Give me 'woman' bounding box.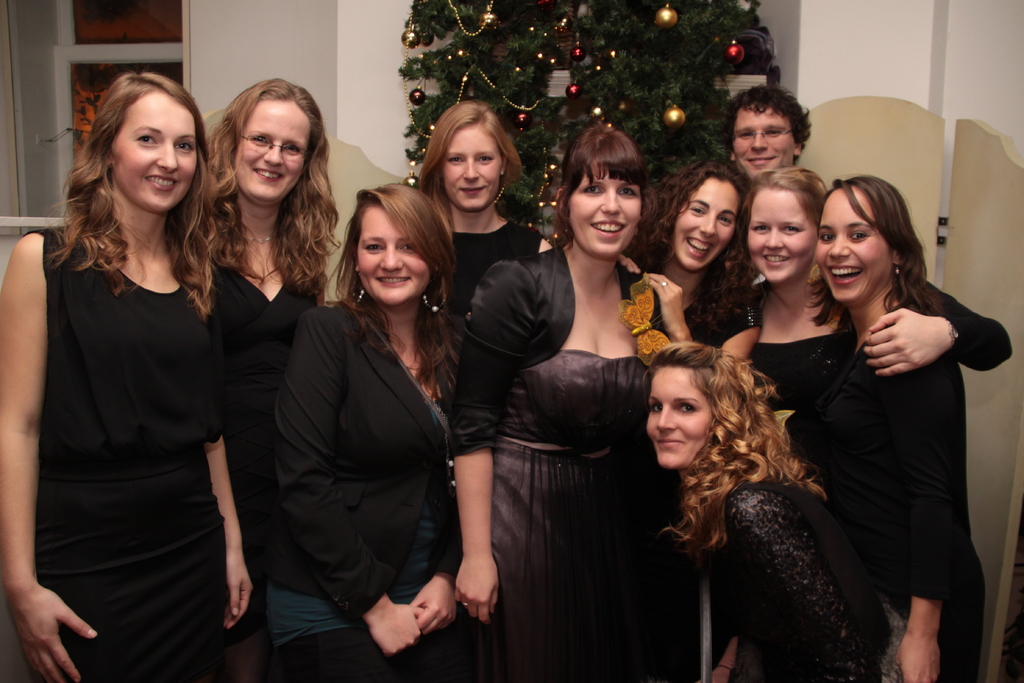
l=31, t=69, r=233, b=682.
